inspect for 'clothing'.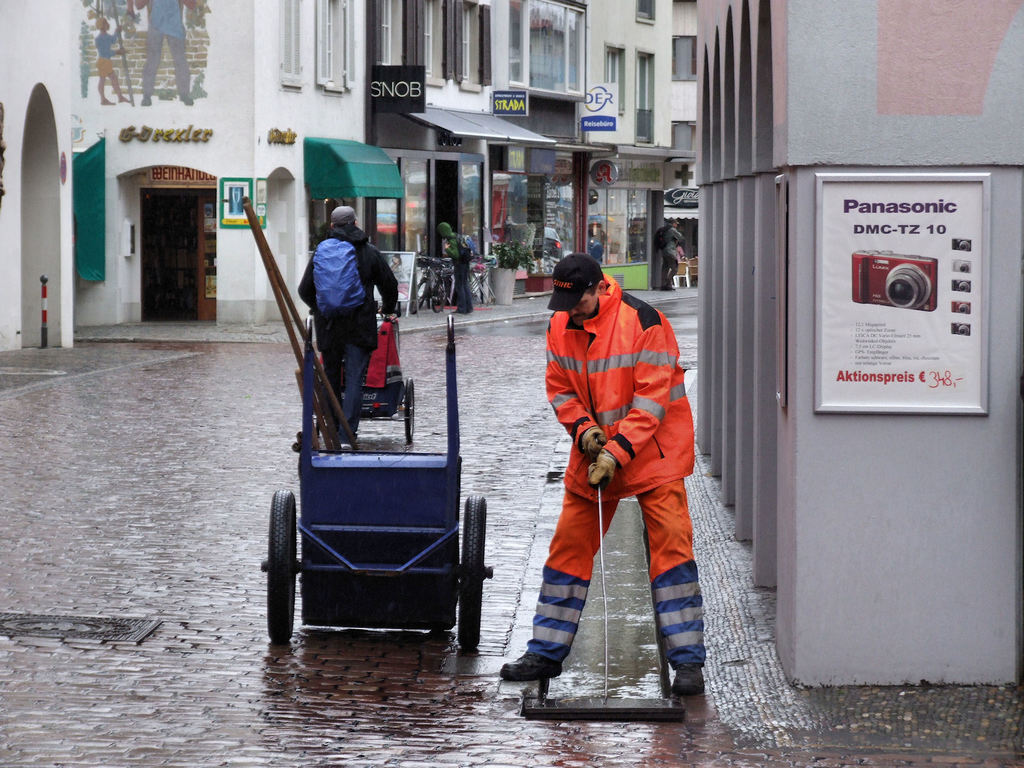
Inspection: detection(520, 273, 713, 672).
